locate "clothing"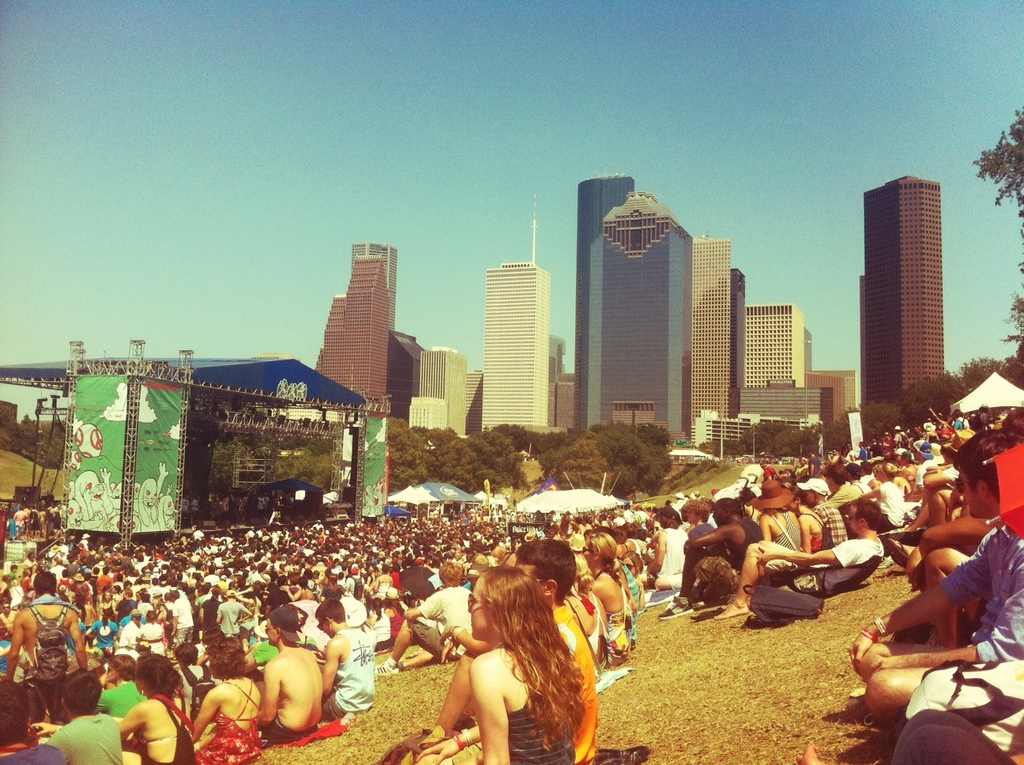
select_region(413, 586, 476, 656)
